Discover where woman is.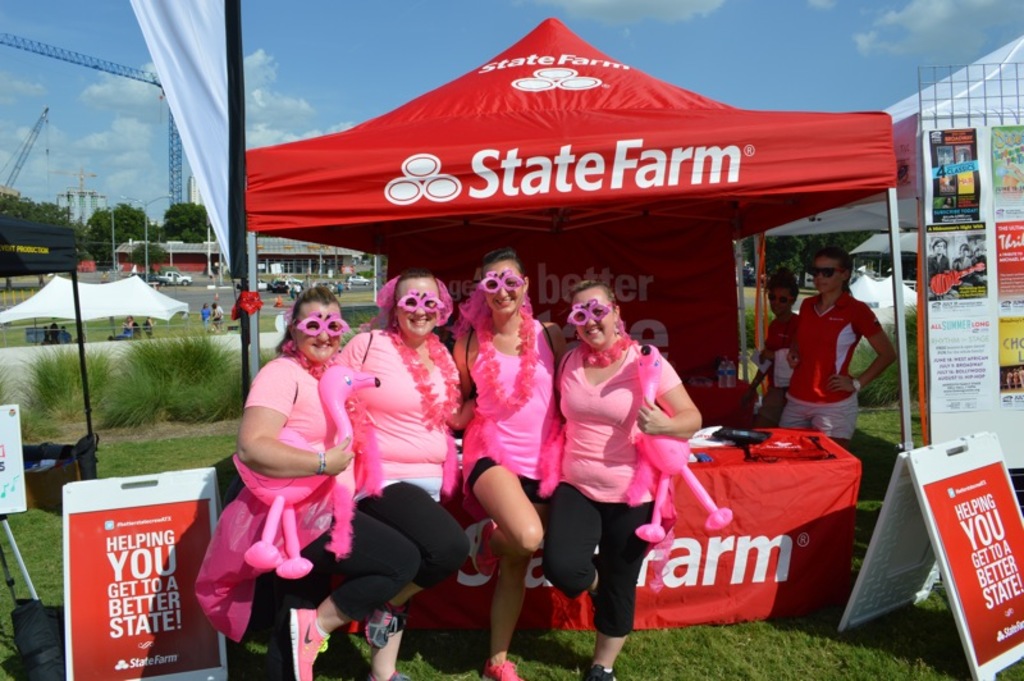
Discovered at 451:257:572:680.
